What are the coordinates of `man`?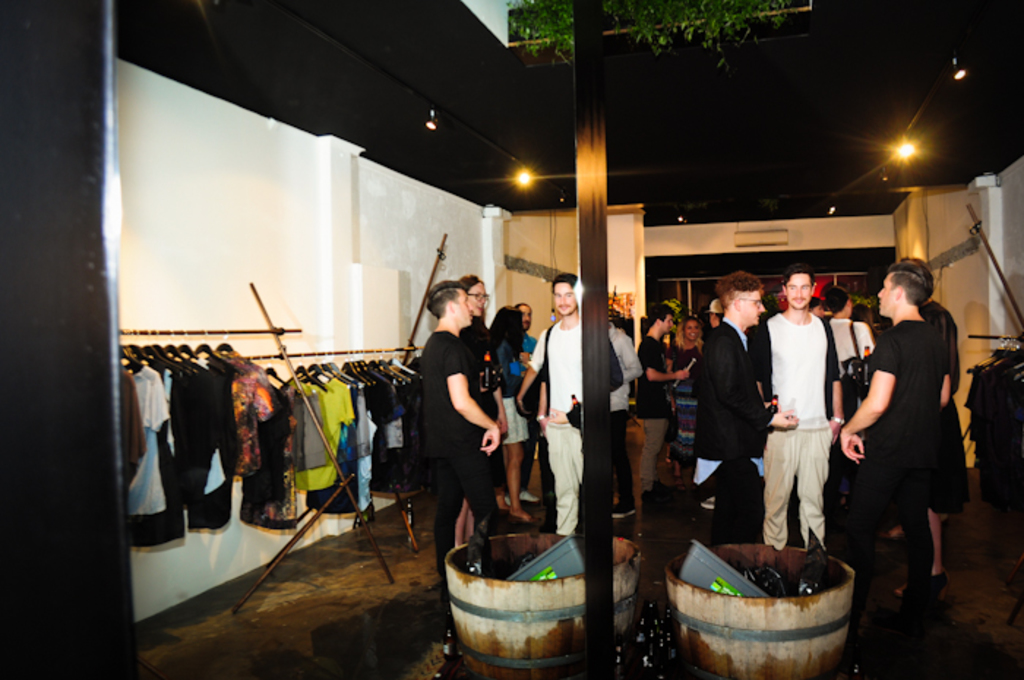
{"left": 525, "top": 300, "right": 549, "bottom": 507}.
